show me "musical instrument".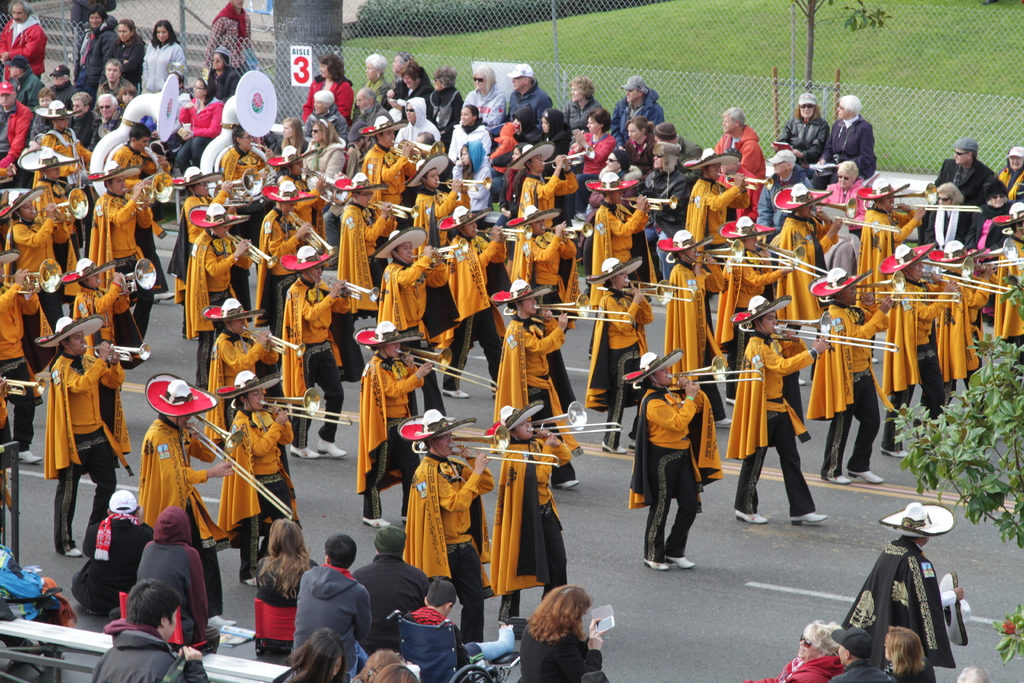
"musical instrument" is here: bbox=[296, 161, 354, 209].
